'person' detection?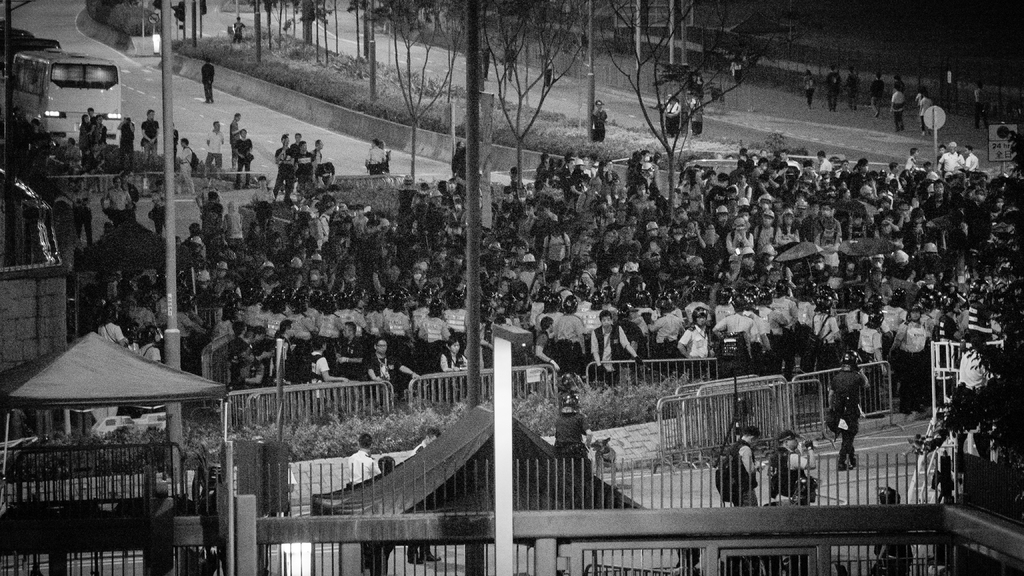
(left=482, top=48, right=491, bottom=82)
